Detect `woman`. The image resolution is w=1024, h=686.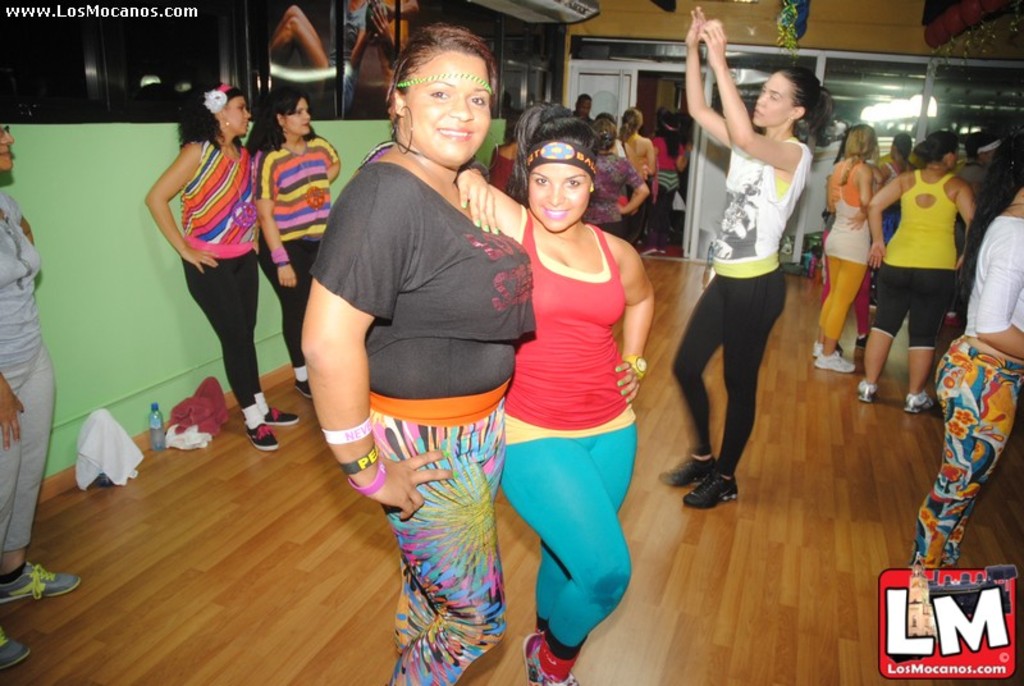
914/143/1023/570.
